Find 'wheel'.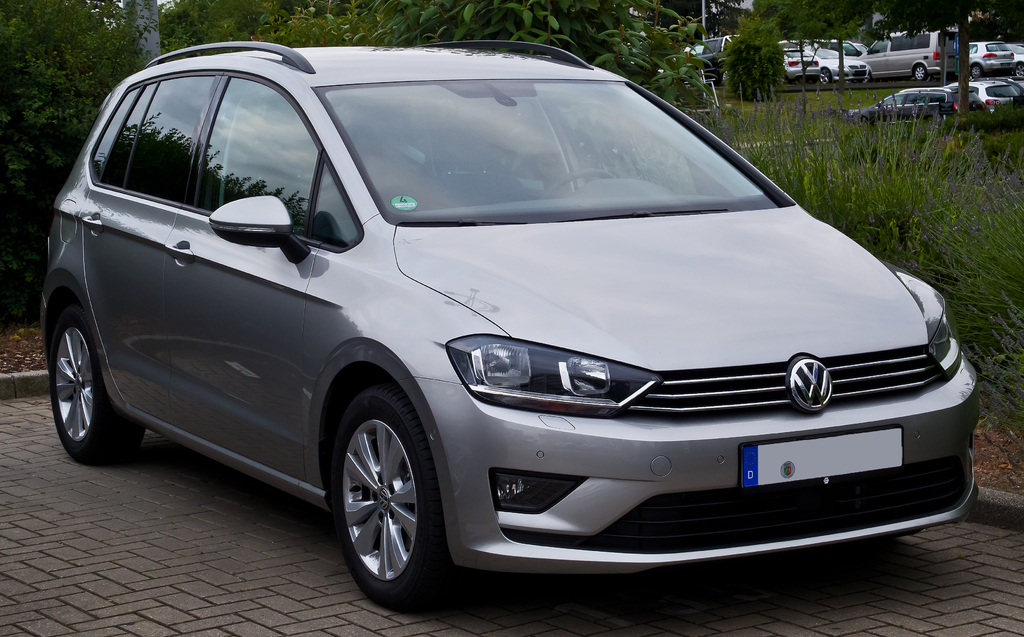
left=913, top=64, right=927, bottom=85.
